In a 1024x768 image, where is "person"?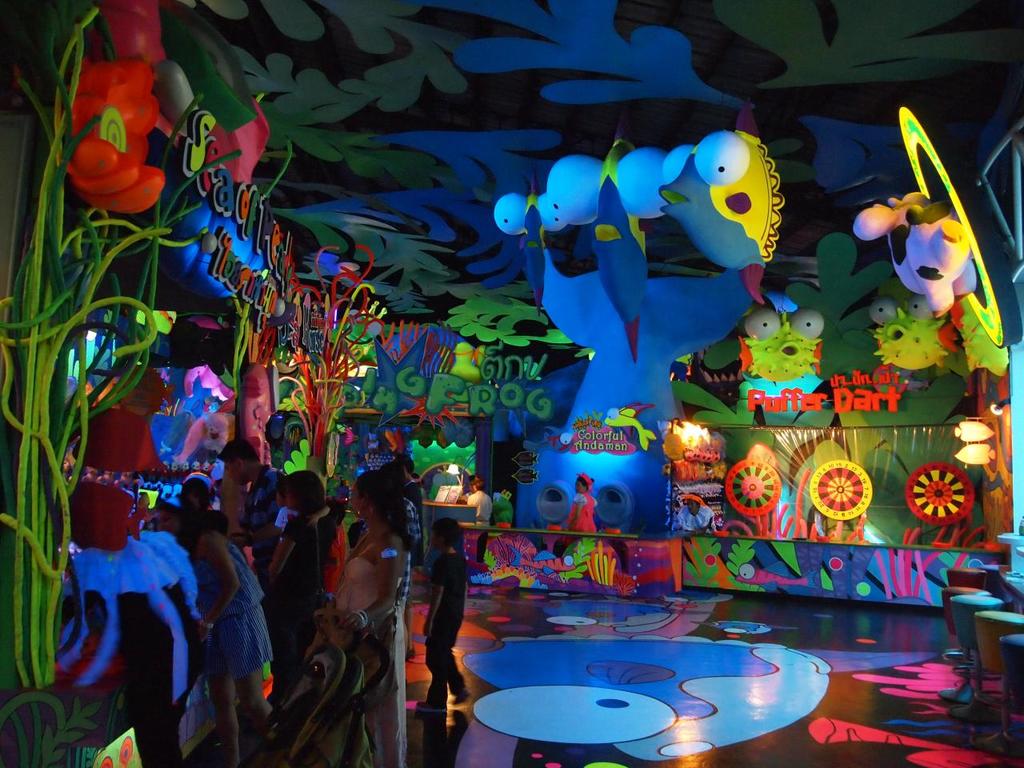
288 470 344 656.
